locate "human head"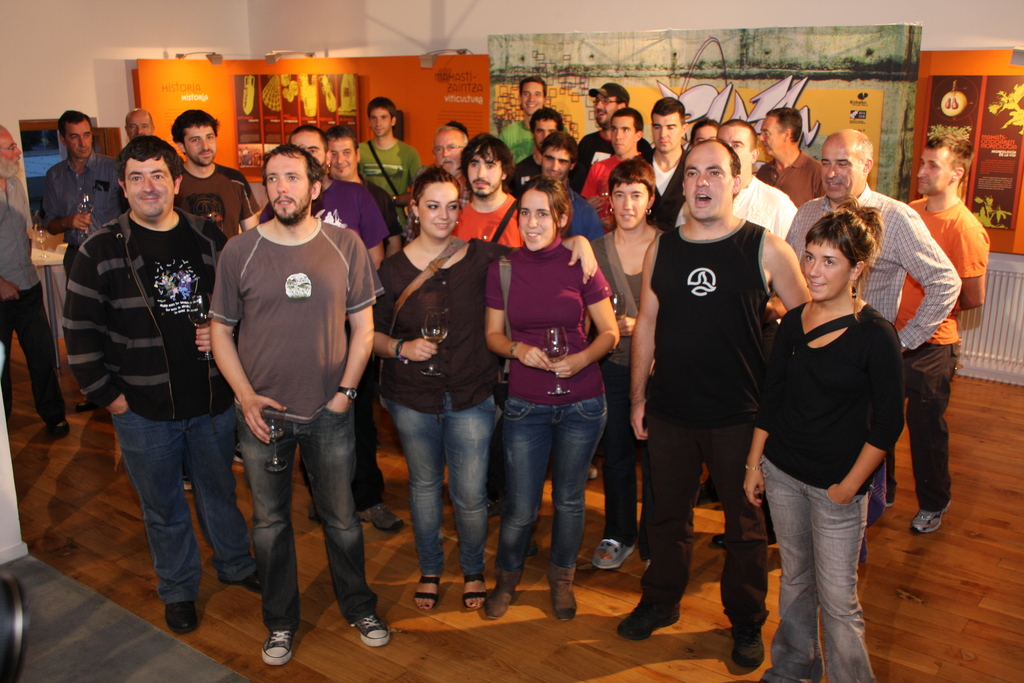
pyautogui.locateOnScreen(612, 111, 643, 160)
